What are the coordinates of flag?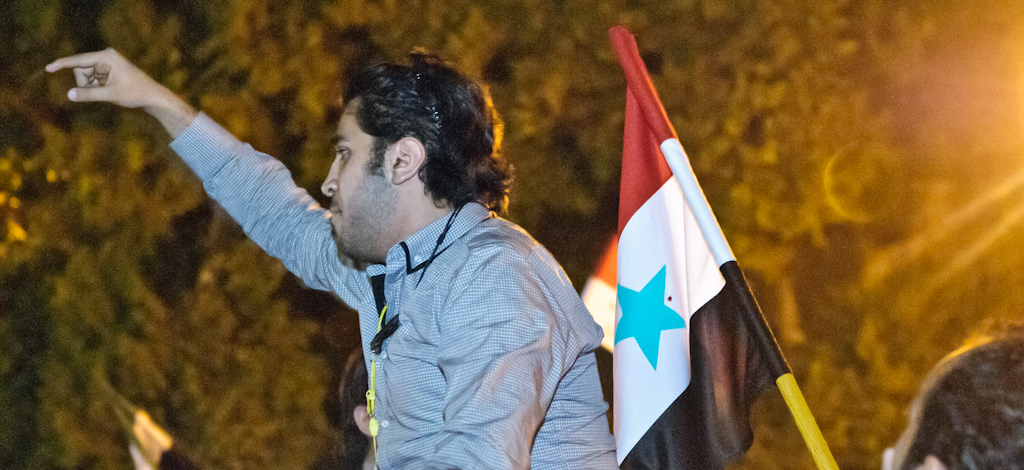
[left=595, top=31, right=773, bottom=452].
